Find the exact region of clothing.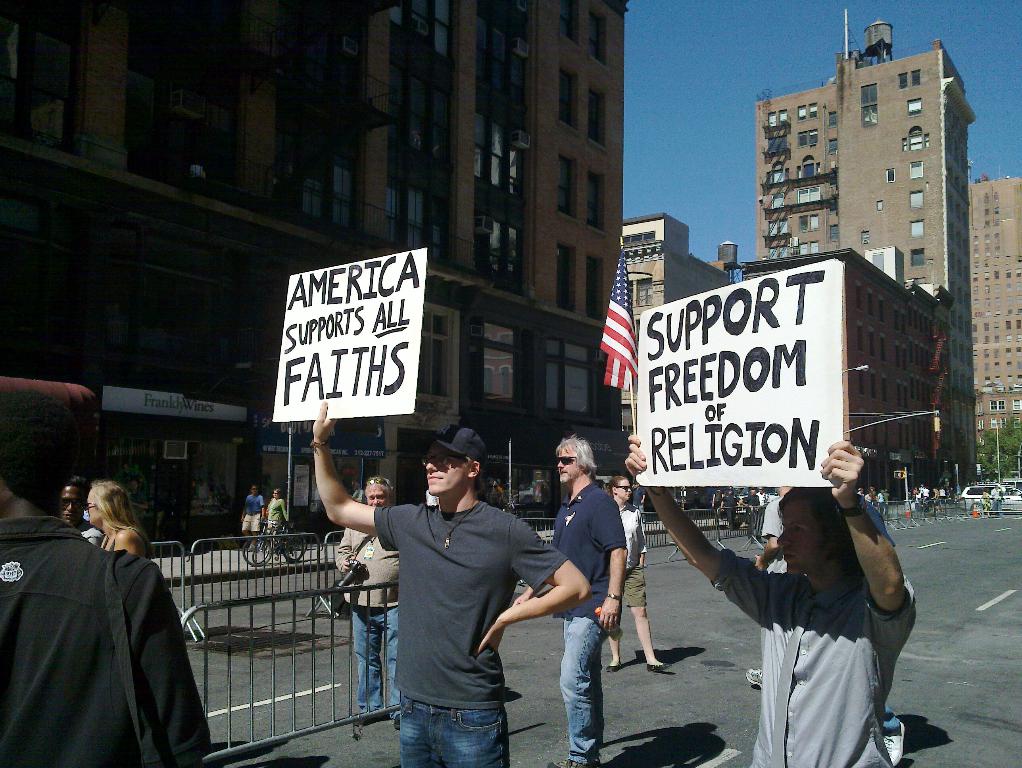
Exact region: box(548, 483, 623, 767).
